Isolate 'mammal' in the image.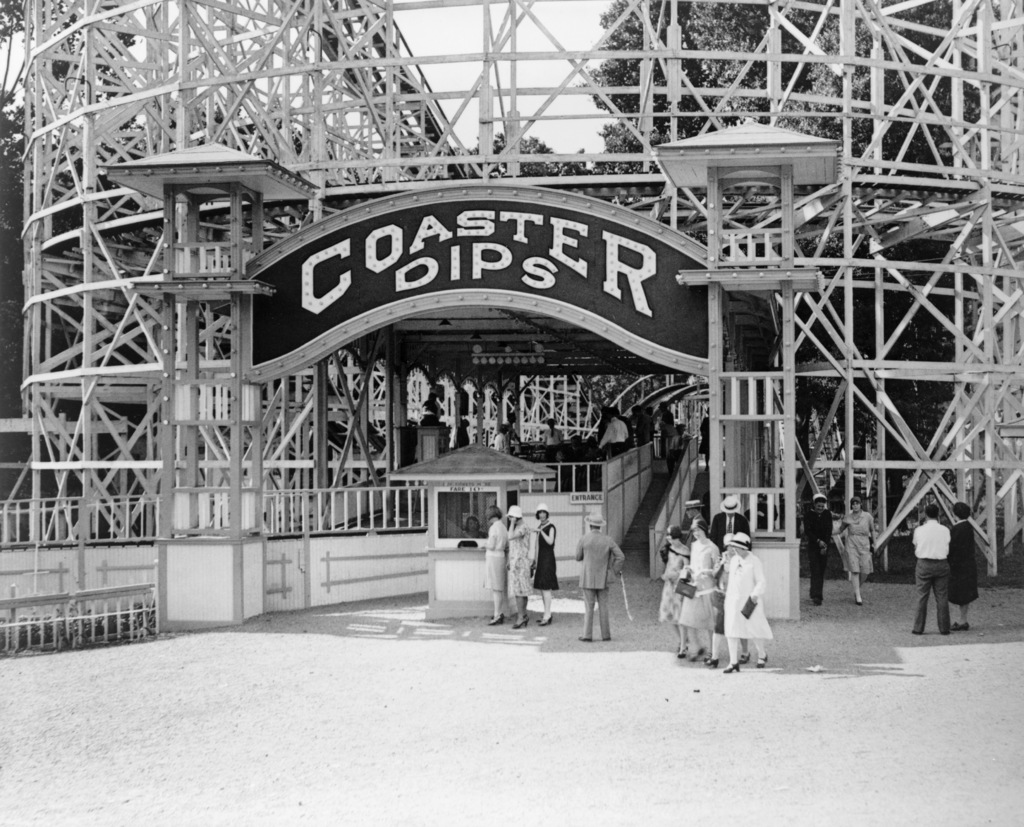
Isolated region: {"left": 652, "top": 526, "right": 687, "bottom": 660}.
